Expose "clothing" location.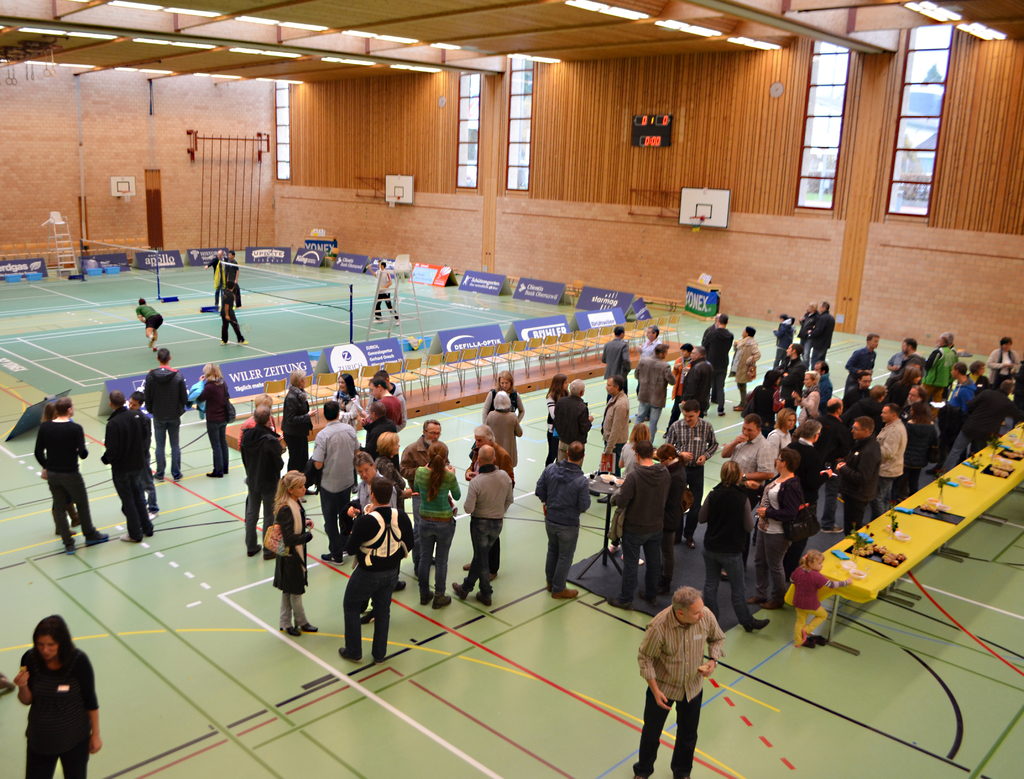
Exposed at locate(136, 304, 166, 331).
